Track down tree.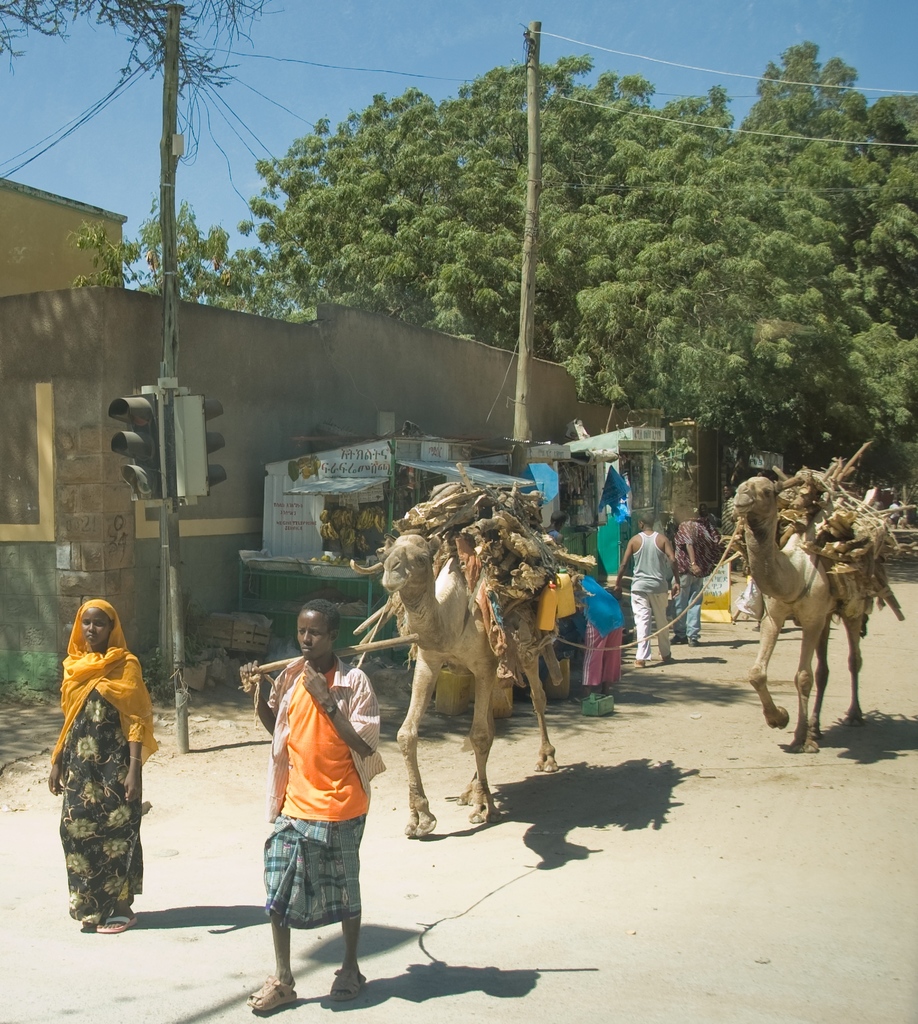
Tracked to BBox(66, 195, 292, 317).
